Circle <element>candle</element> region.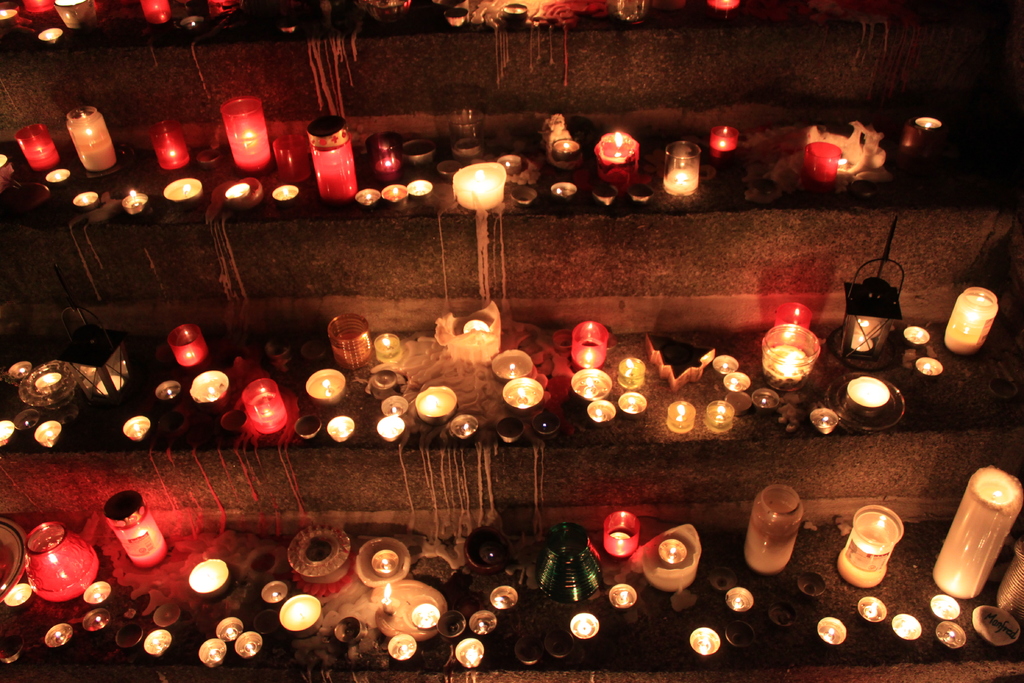
Region: locate(123, 415, 148, 445).
